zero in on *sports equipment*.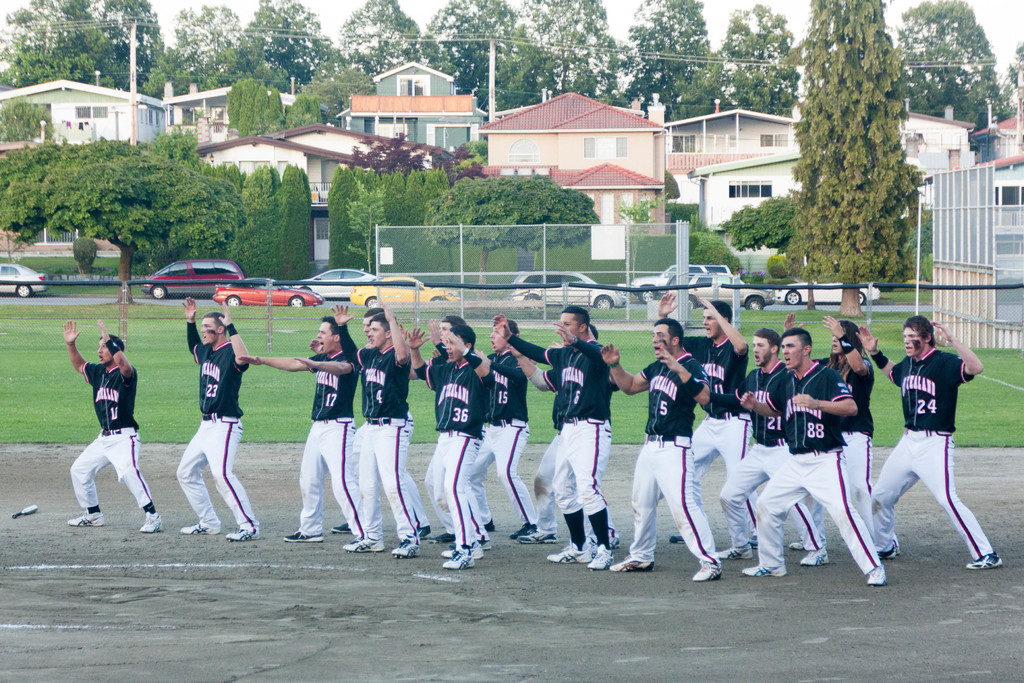
Zeroed in: (left=285, top=531, right=323, bottom=543).
